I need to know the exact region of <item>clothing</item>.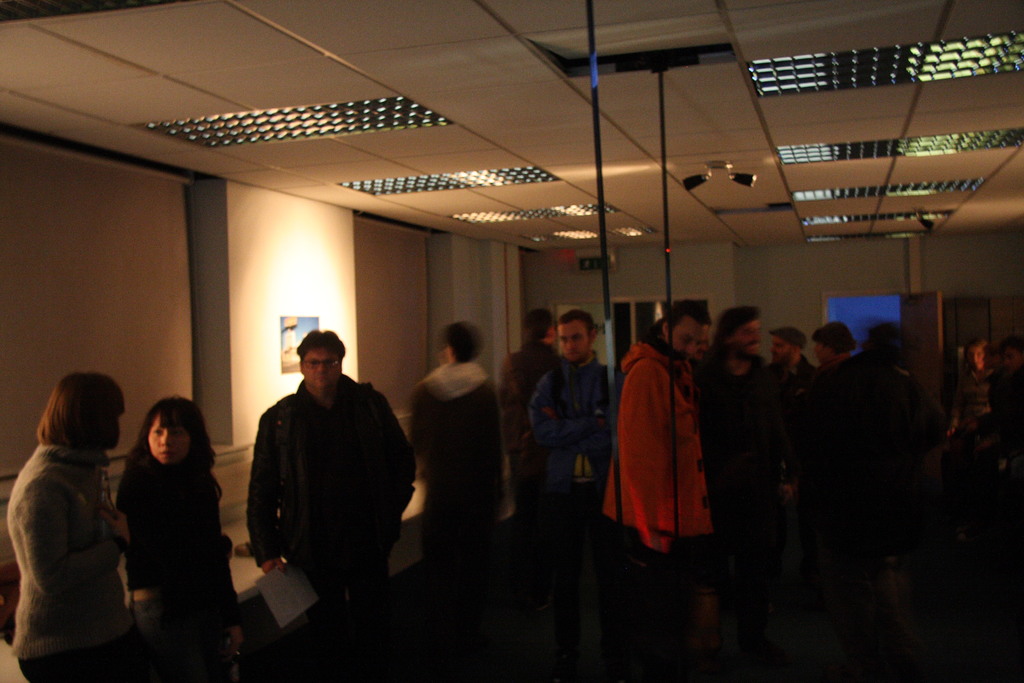
Region: 1, 435, 128, 682.
